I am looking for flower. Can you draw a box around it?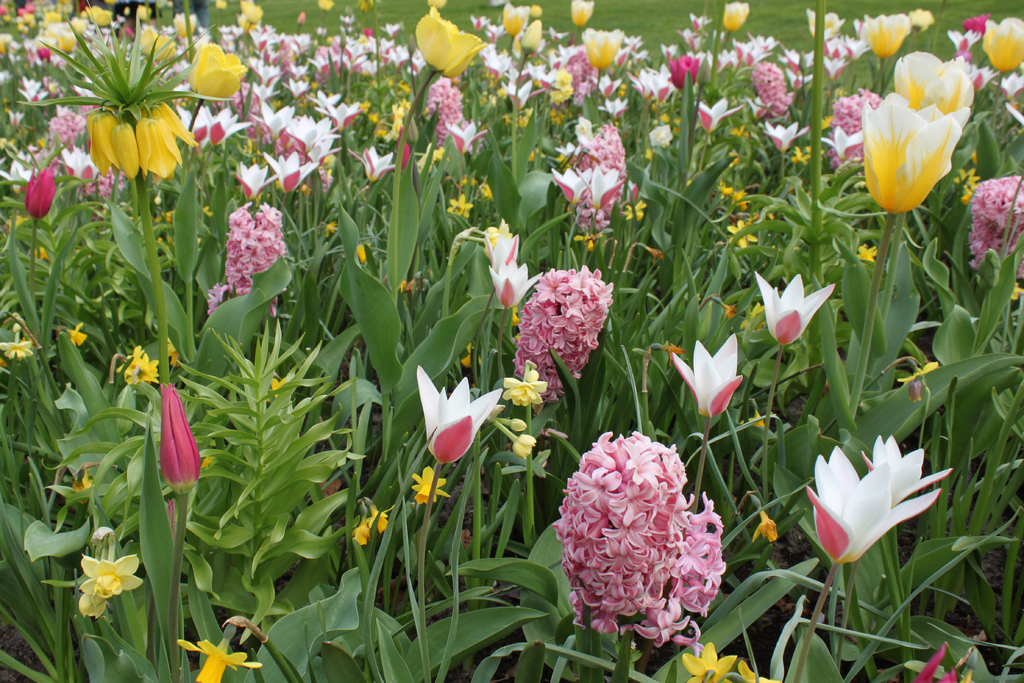
Sure, the bounding box is select_region(351, 505, 396, 547).
